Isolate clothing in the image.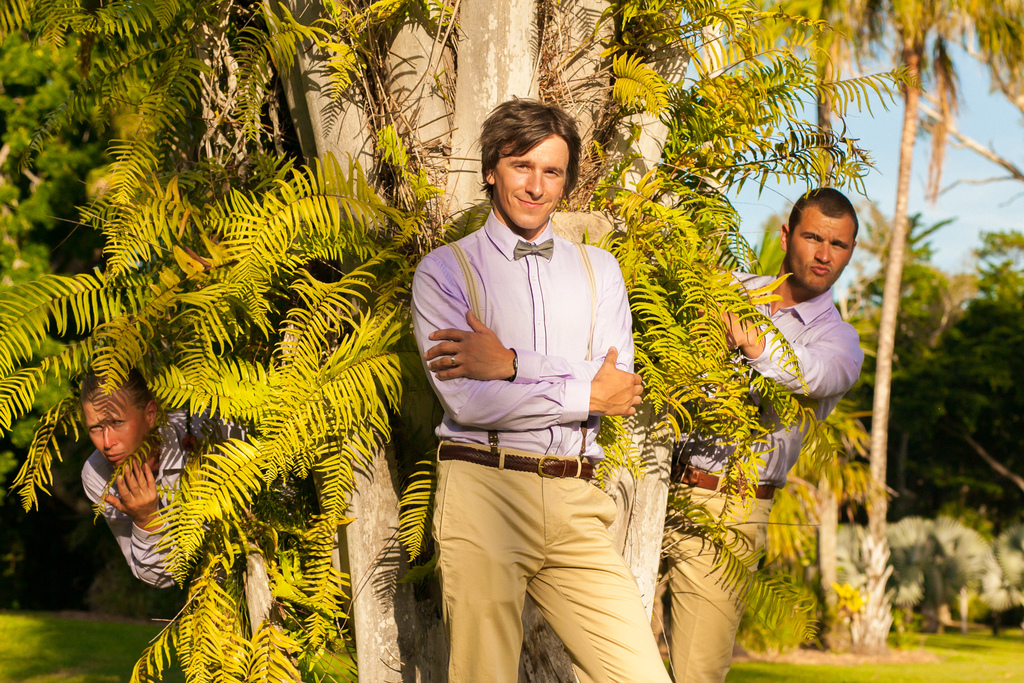
Isolated region: (411,210,669,682).
